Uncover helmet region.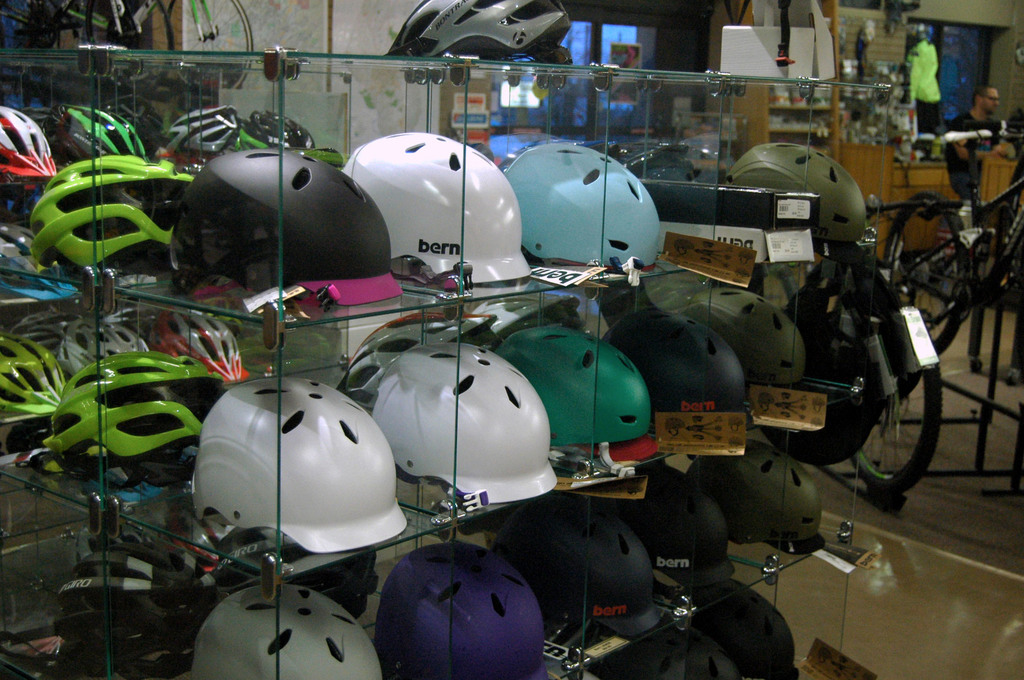
Uncovered: <bbox>604, 310, 757, 410</bbox>.
